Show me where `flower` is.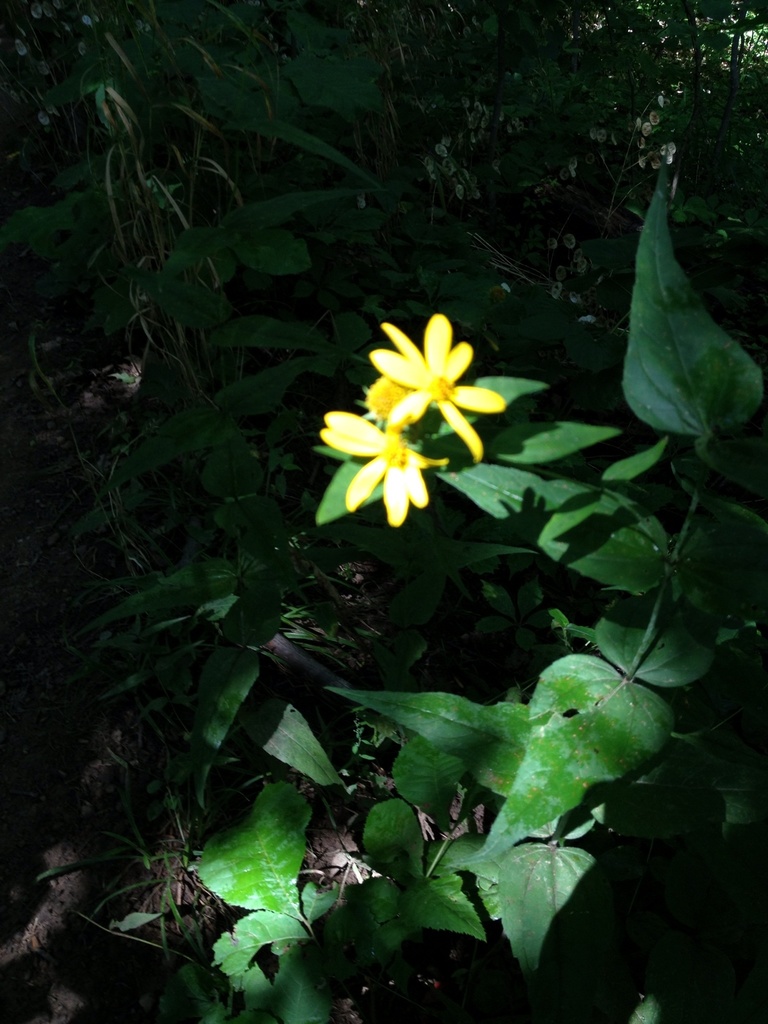
`flower` is at [left=363, top=369, right=412, bottom=417].
